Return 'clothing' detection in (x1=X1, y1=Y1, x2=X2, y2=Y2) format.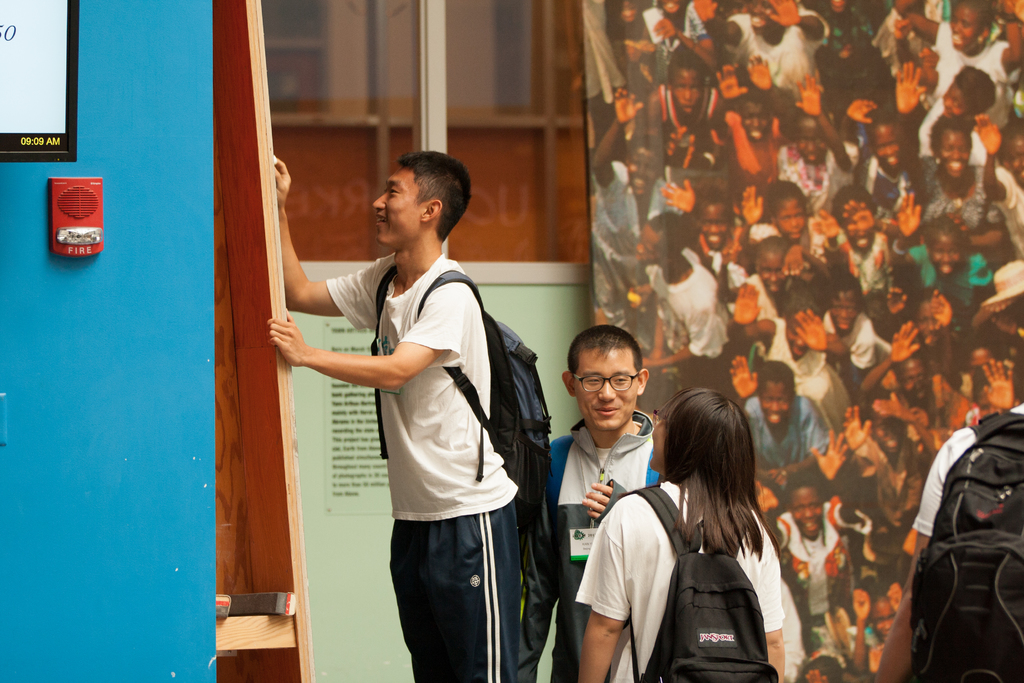
(x1=911, y1=15, x2=1009, y2=144).
